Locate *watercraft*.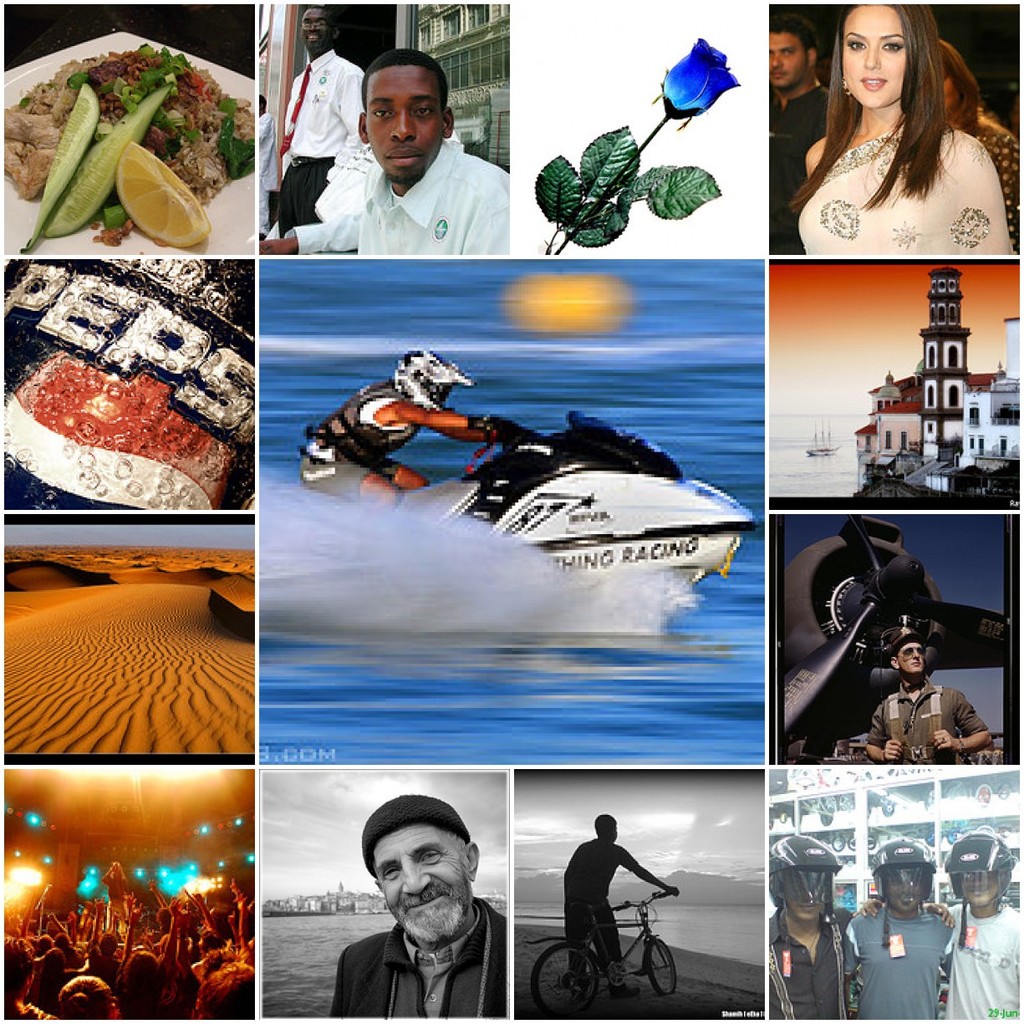
Bounding box: BBox(810, 417, 843, 459).
